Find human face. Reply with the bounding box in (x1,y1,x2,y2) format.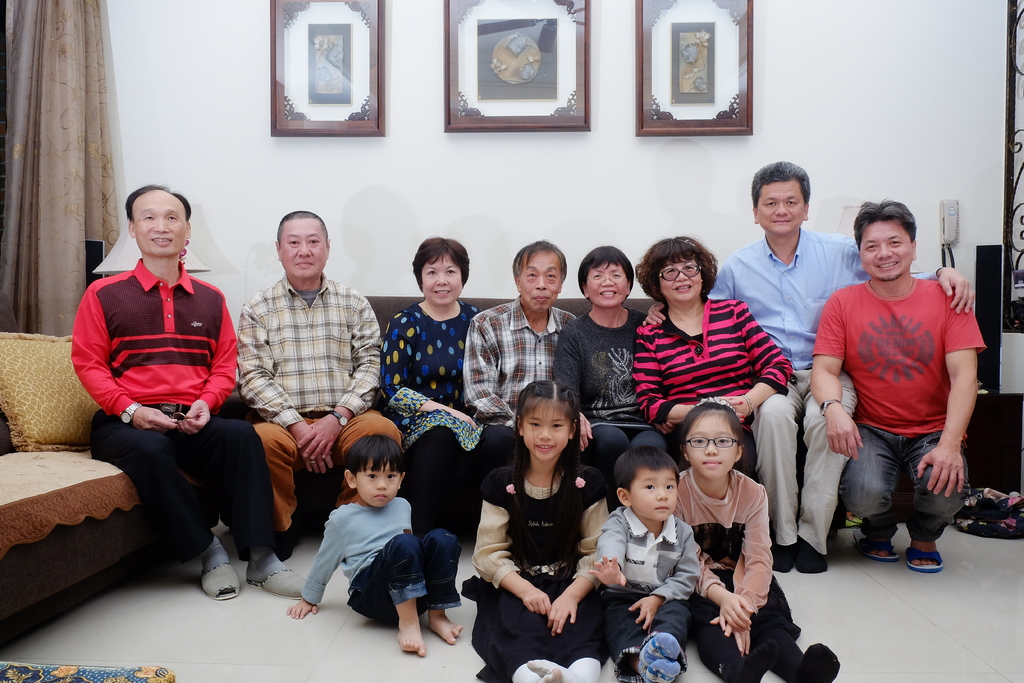
(688,414,739,478).
